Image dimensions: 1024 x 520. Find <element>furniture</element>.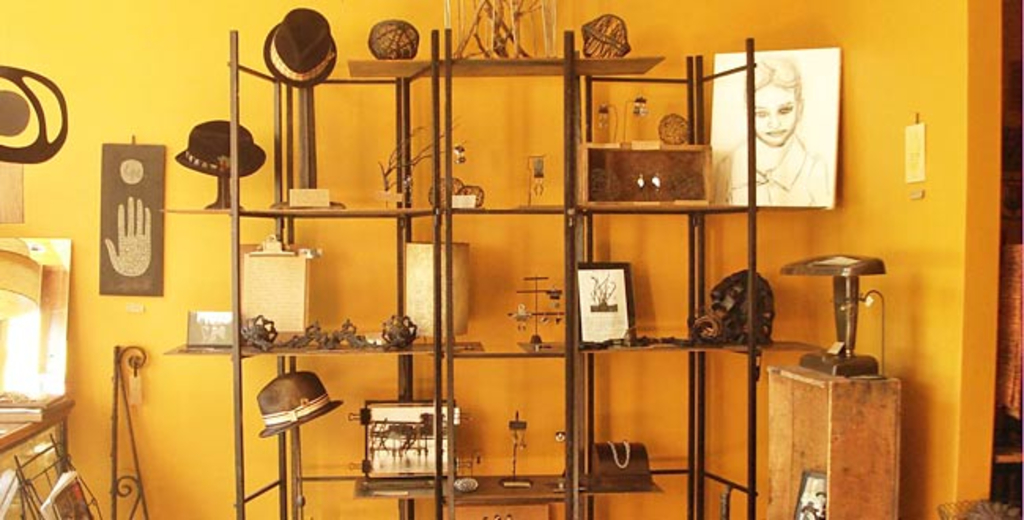
<box>0,410,68,518</box>.
